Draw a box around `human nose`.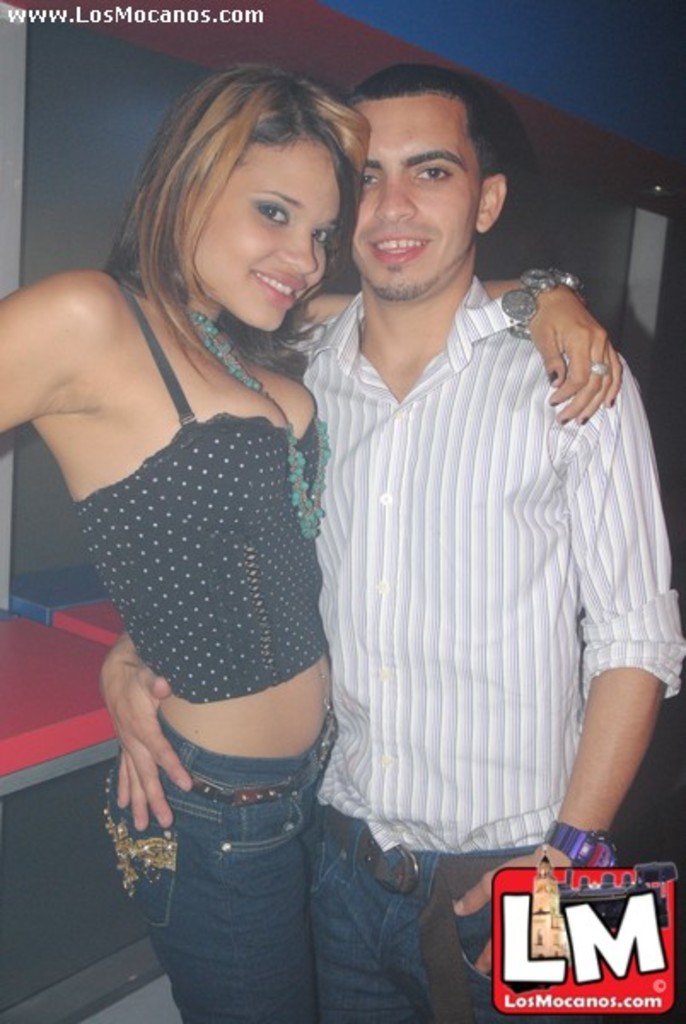
crop(374, 169, 411, 215).
